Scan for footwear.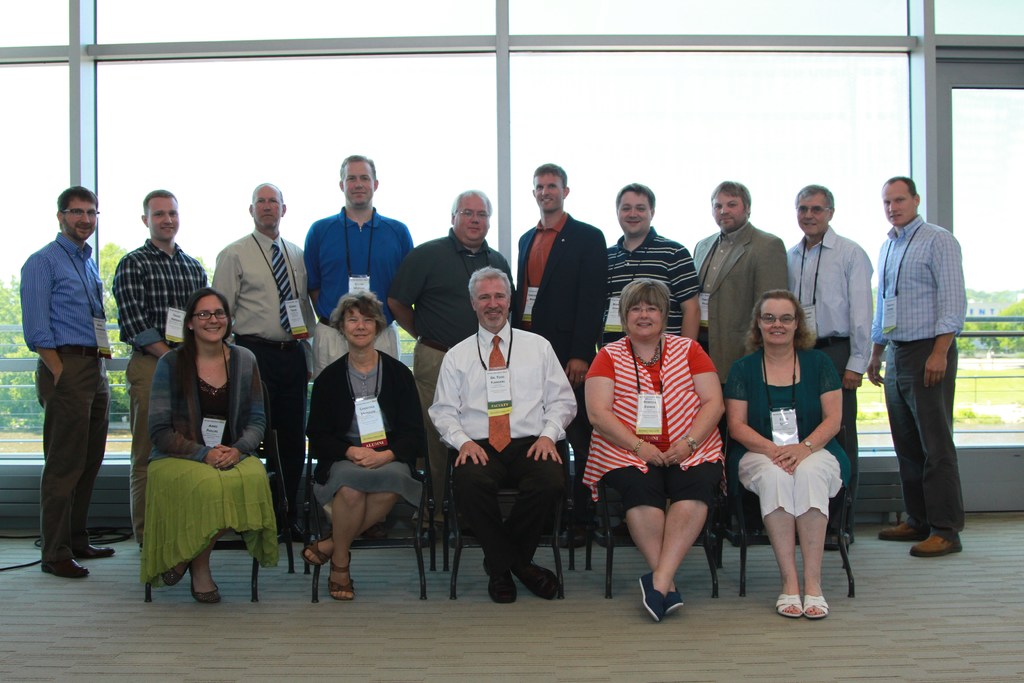
Scan result: 39:552:93:578.
